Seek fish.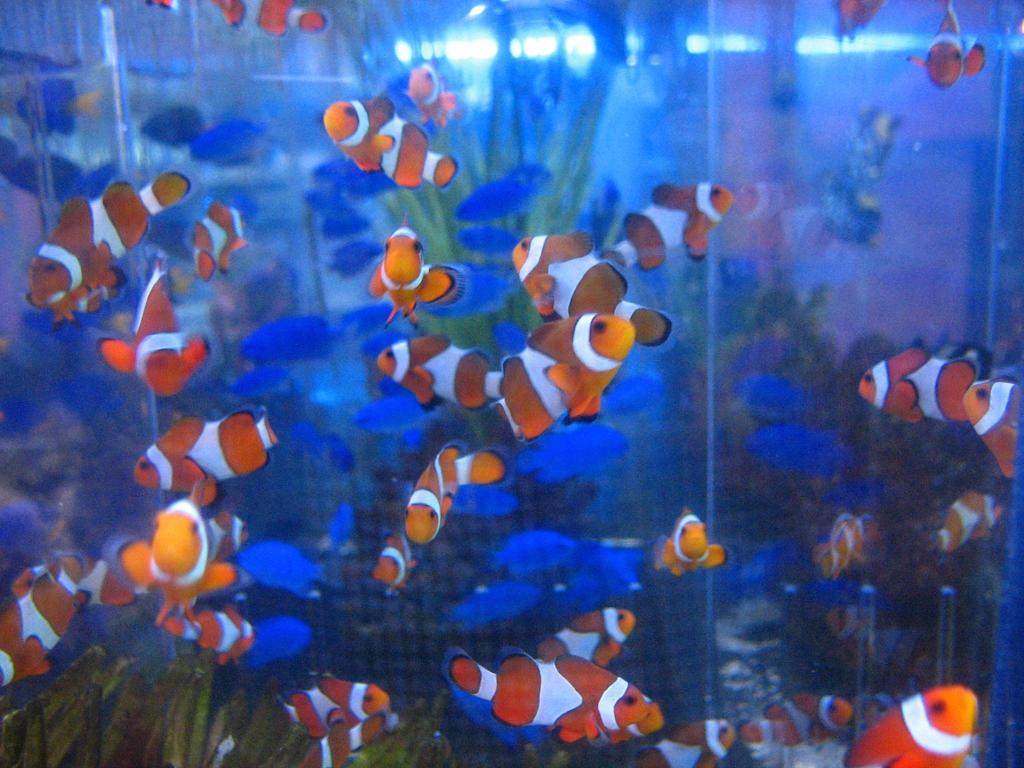
{"left": 906, "top": 0, "right": 989, "bottom": 87}.
